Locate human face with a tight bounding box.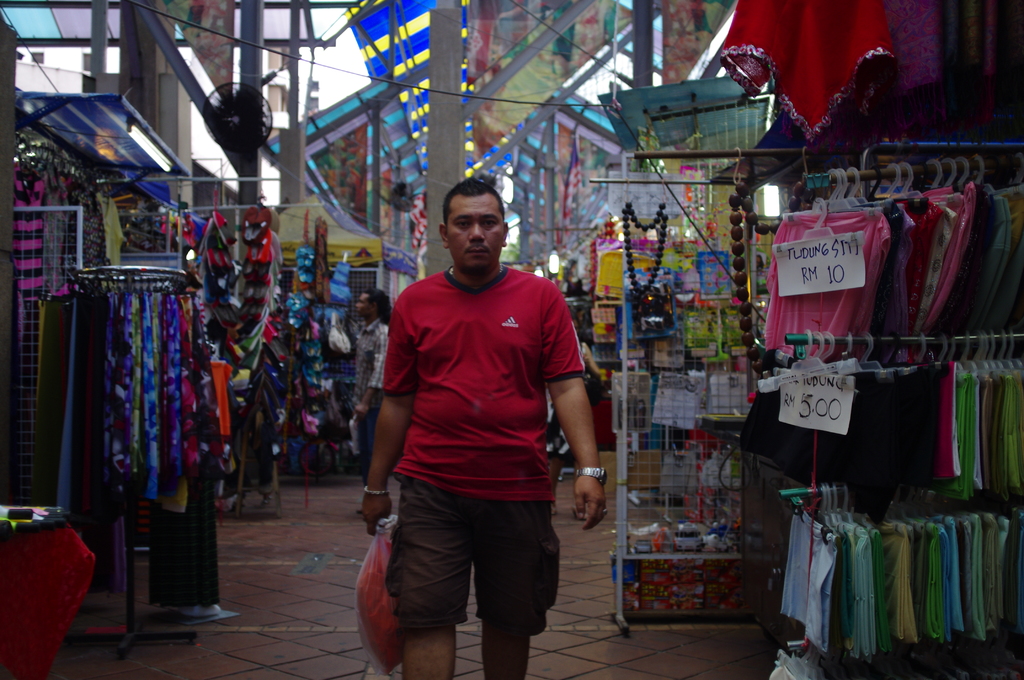
locate(451, 195, 499, 268).
